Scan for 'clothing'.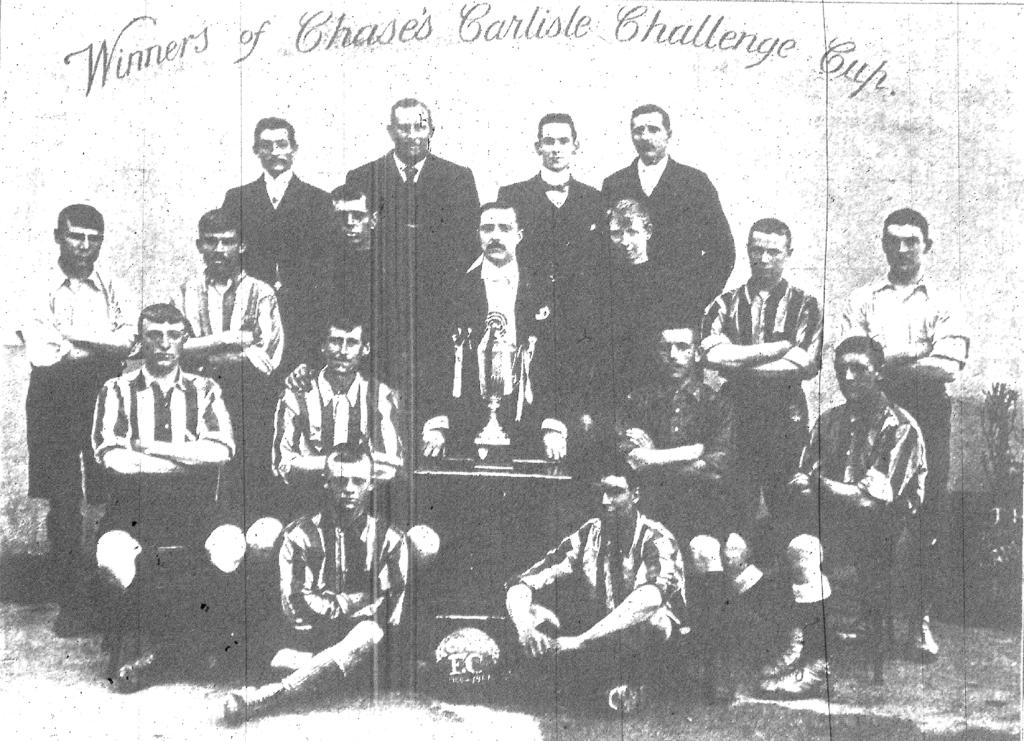
Scan result: [205, 165, 346, 370].
